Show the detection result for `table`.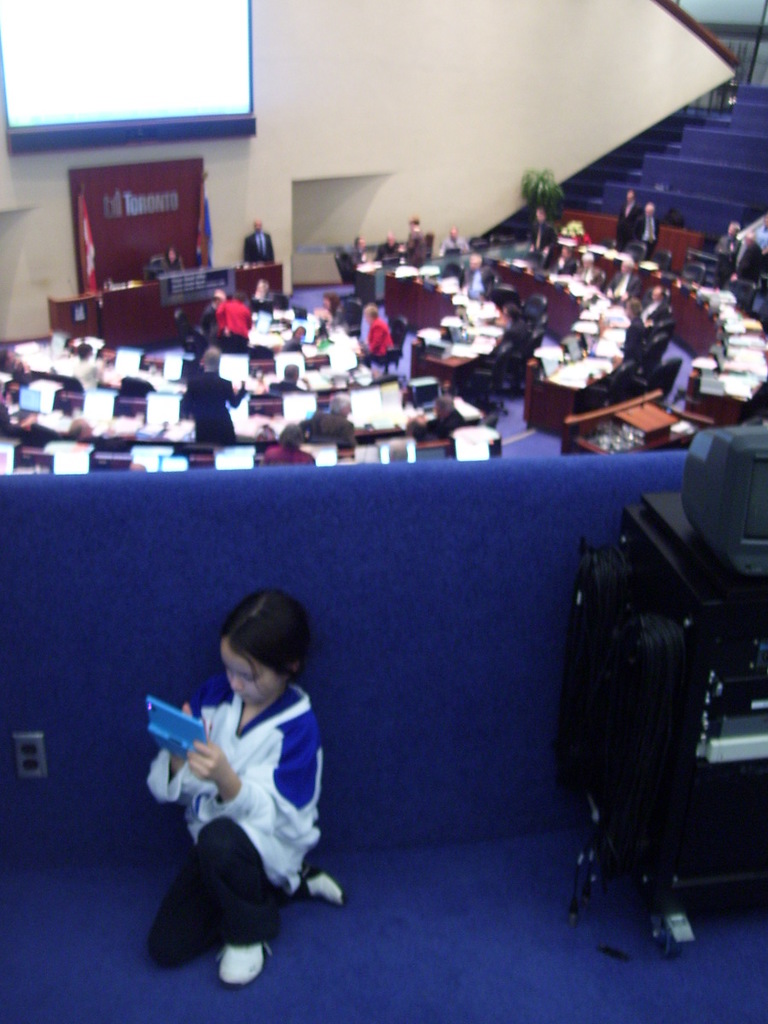
(497, 253, 635, 437).
